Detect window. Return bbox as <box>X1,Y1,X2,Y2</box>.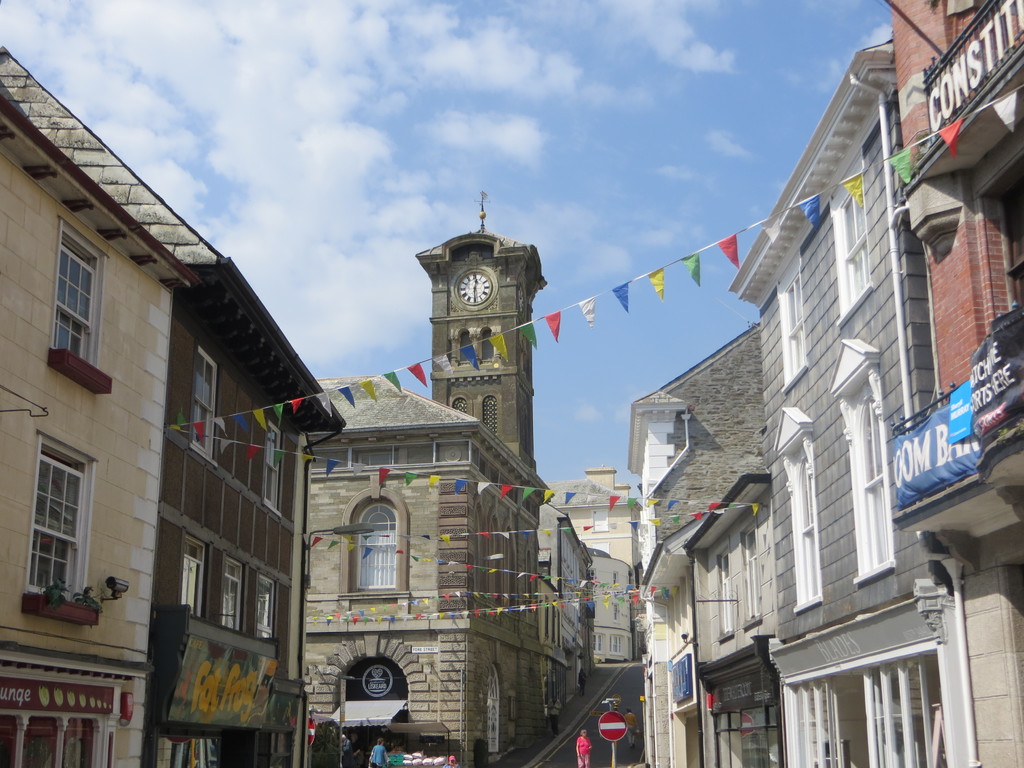
<box>453,394,467,410</box>.
